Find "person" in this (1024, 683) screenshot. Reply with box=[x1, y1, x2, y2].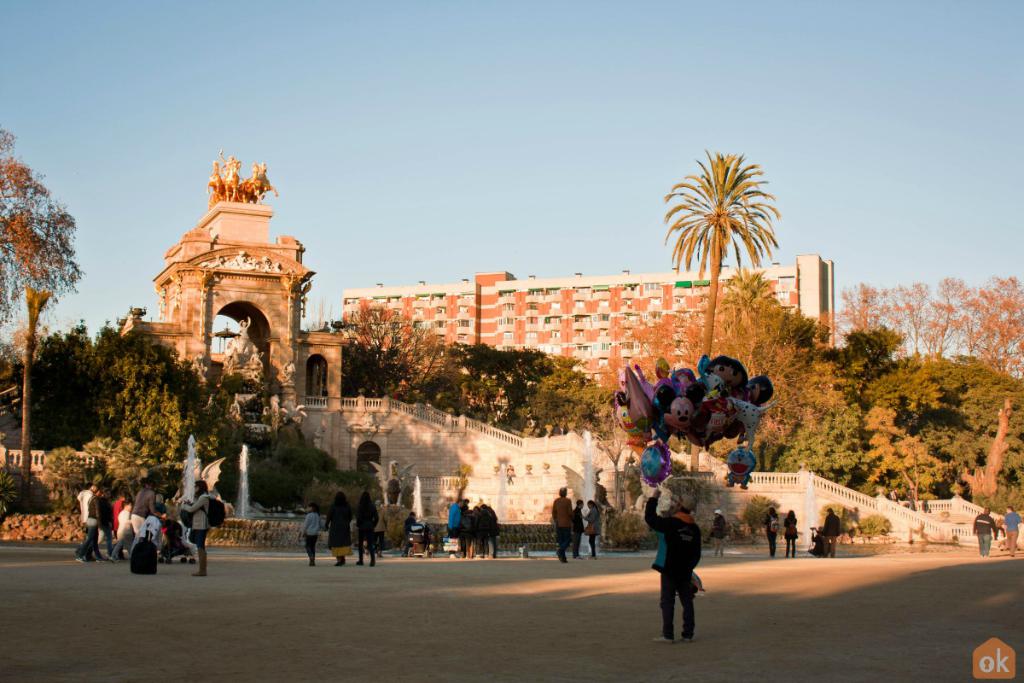
box=[811, 505, 835, 555].
